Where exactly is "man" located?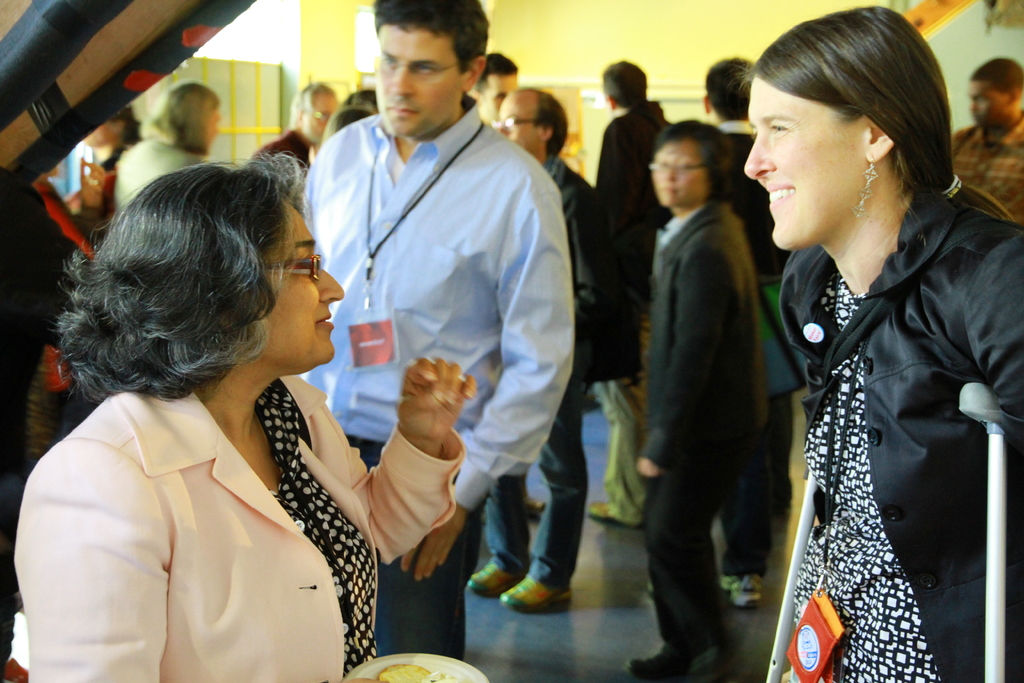
Its bounding box is [x1=255, y1=80, x2=335, y2=164].
